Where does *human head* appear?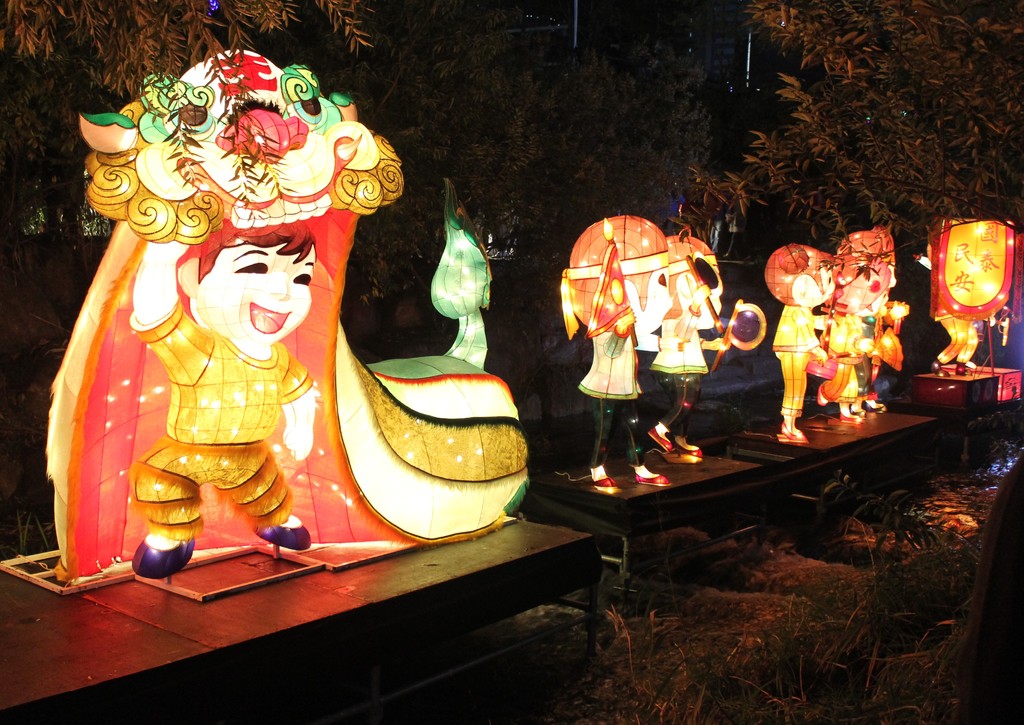
Appears at select_region(161, 220, 326, 355).
